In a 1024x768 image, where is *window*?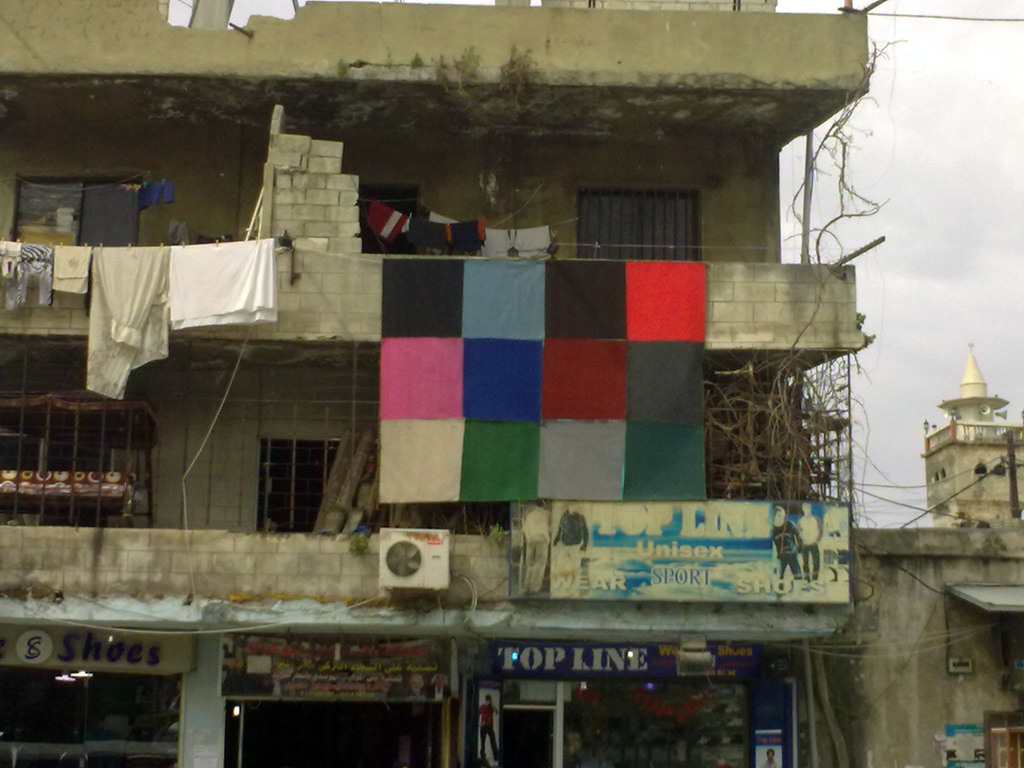
995:464:1006:475.
